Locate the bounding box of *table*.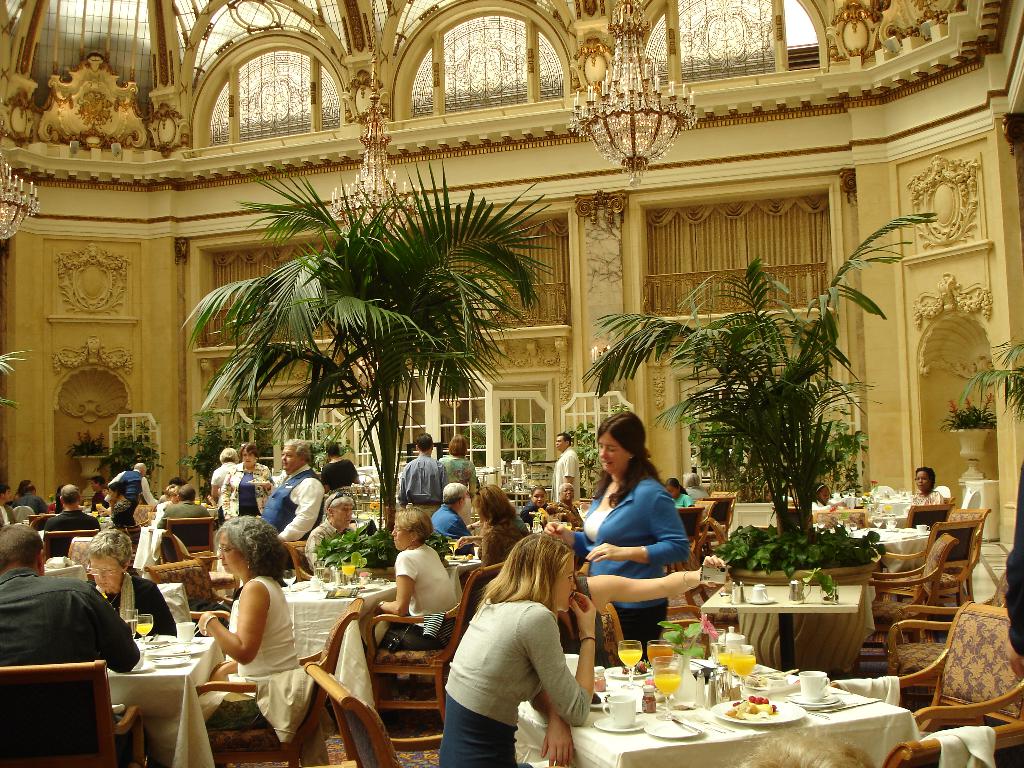
Bounding box: rect(108, 636, 215, 766).
